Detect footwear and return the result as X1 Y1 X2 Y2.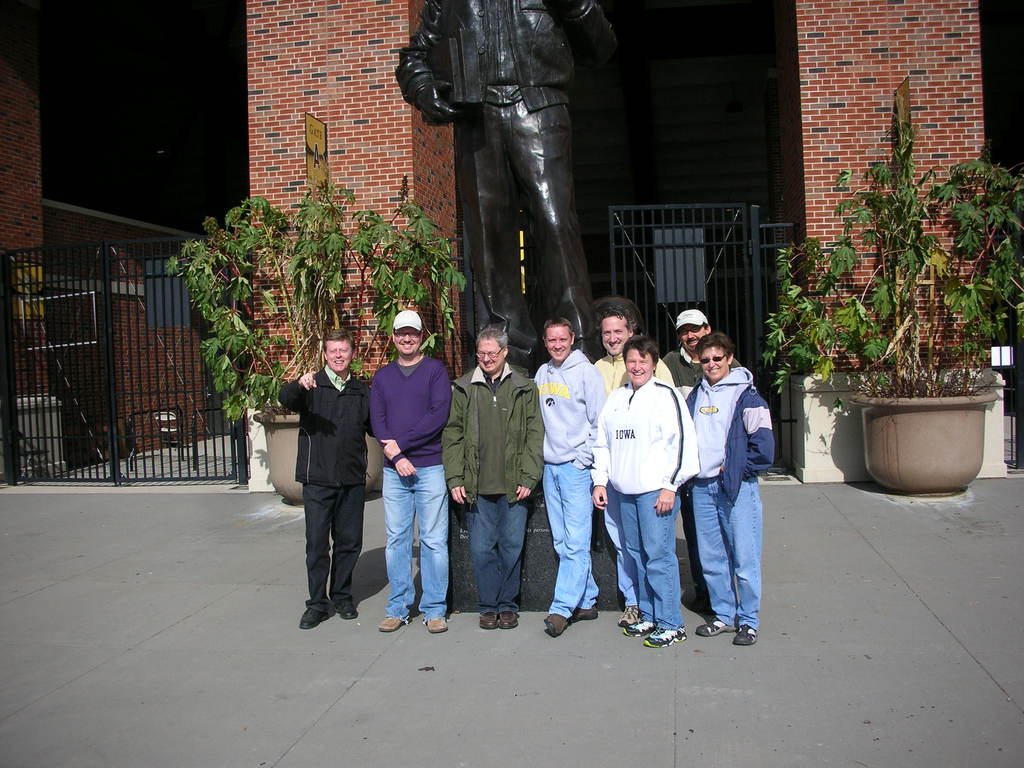
545 609 572 636.
